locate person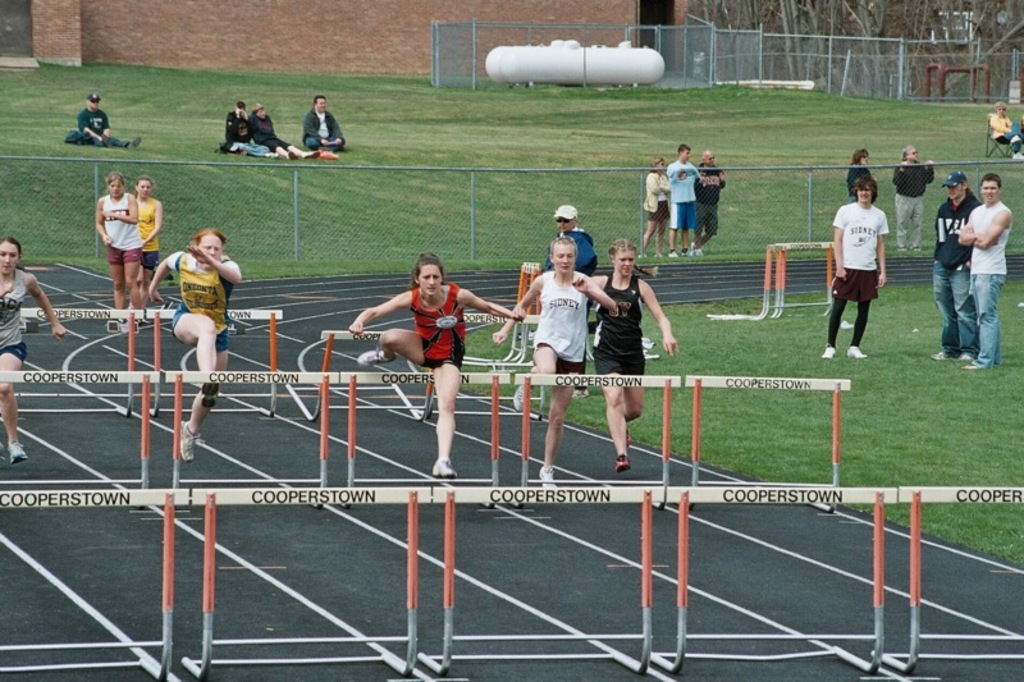
[303, 95, 344, 154]
